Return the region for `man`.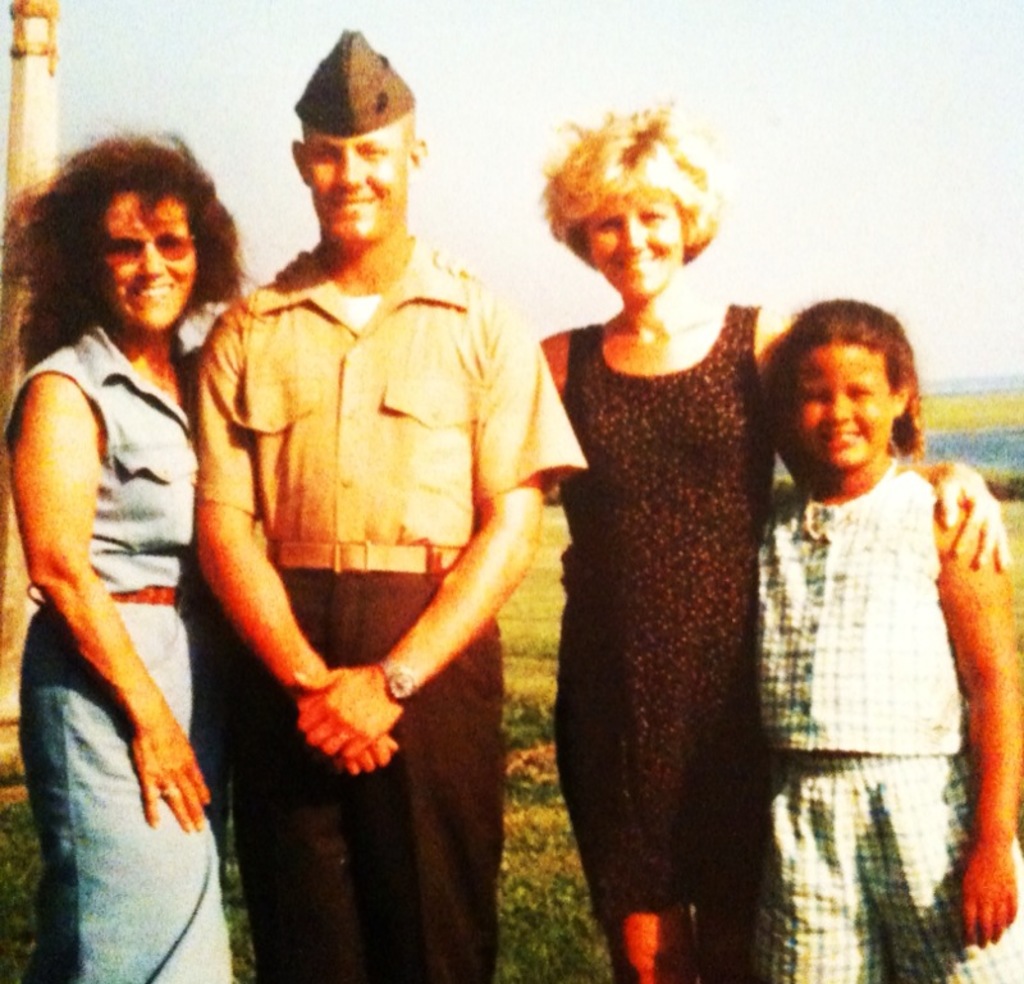
{"x1": 175, "y1": 3, "x2": 561, "y2": 983}.
